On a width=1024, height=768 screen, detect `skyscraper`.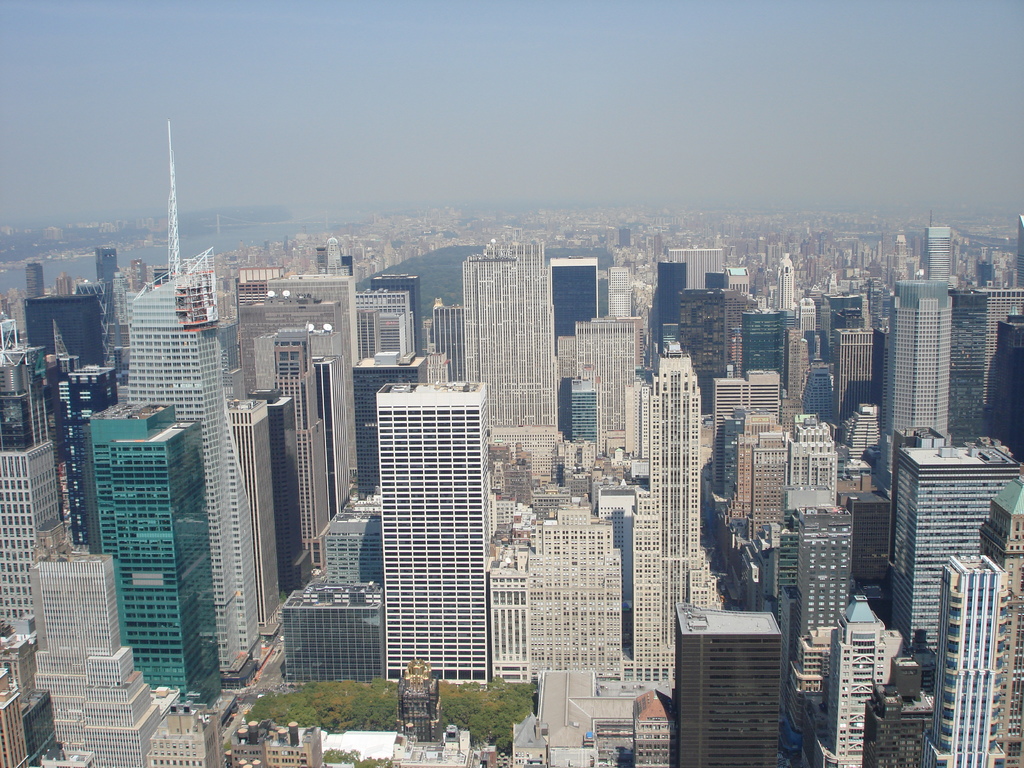
detection(324, 234, 345, 271).
